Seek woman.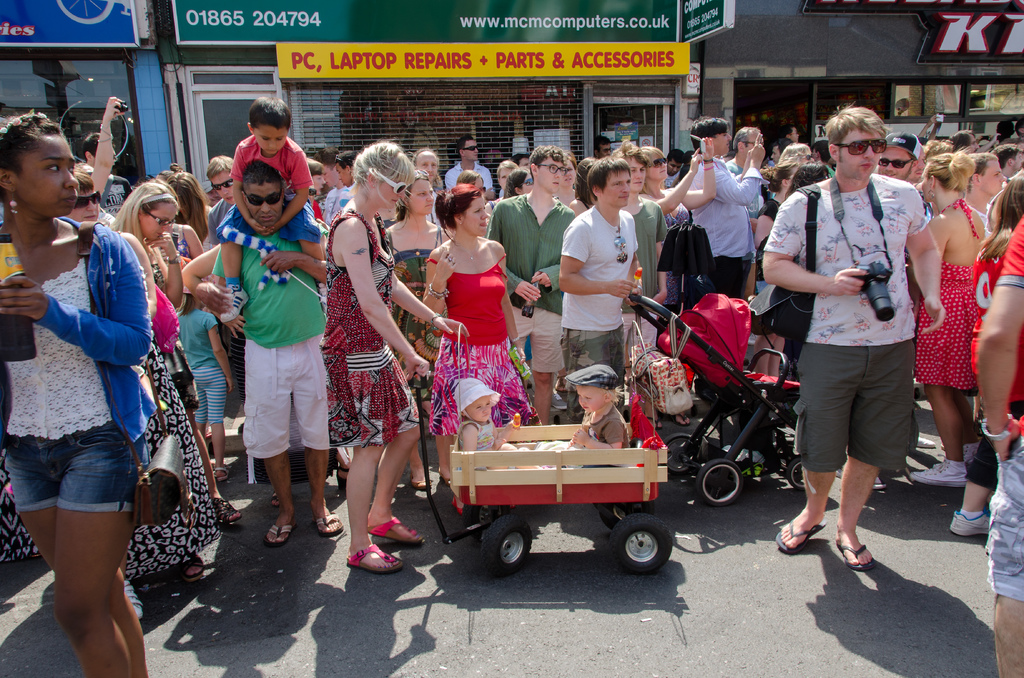
(left=553, top=151, right=579, bottom=394).
